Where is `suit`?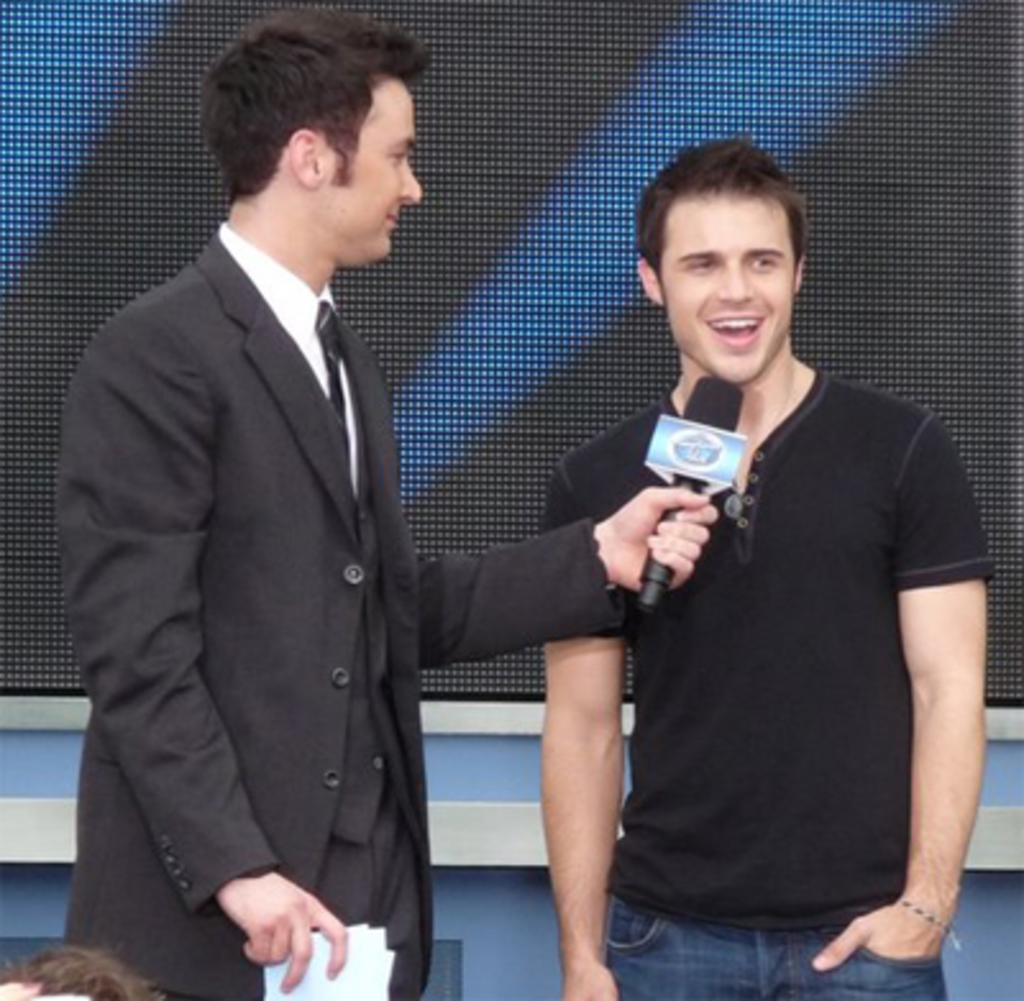
locate(64, 49, 553, 983).
